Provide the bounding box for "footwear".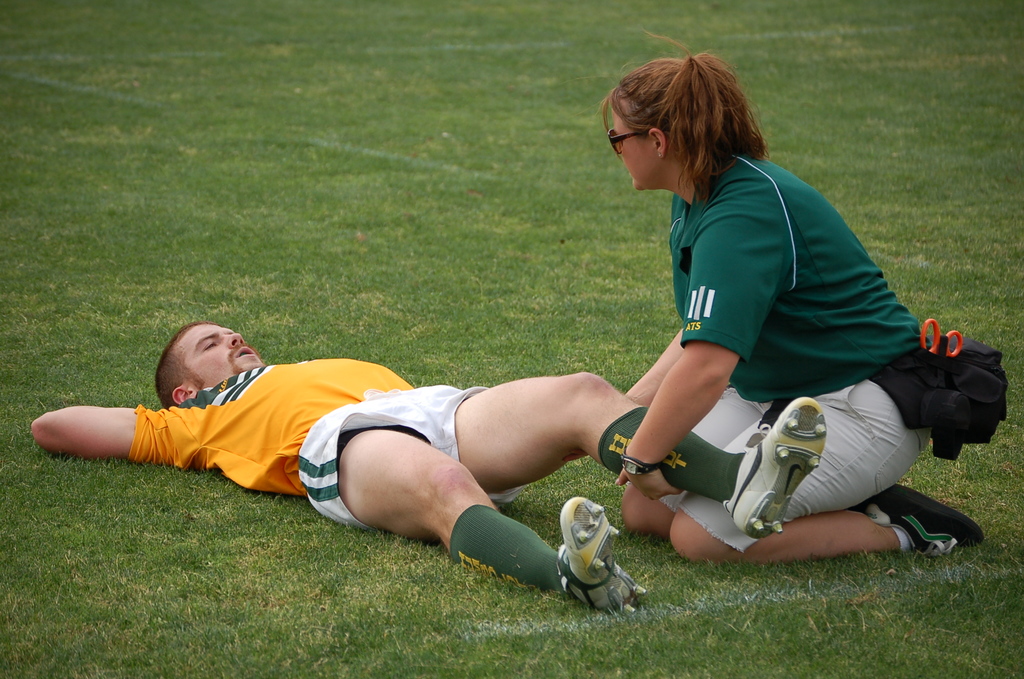
x1=559, y1=496, x2=650, y2=619.
